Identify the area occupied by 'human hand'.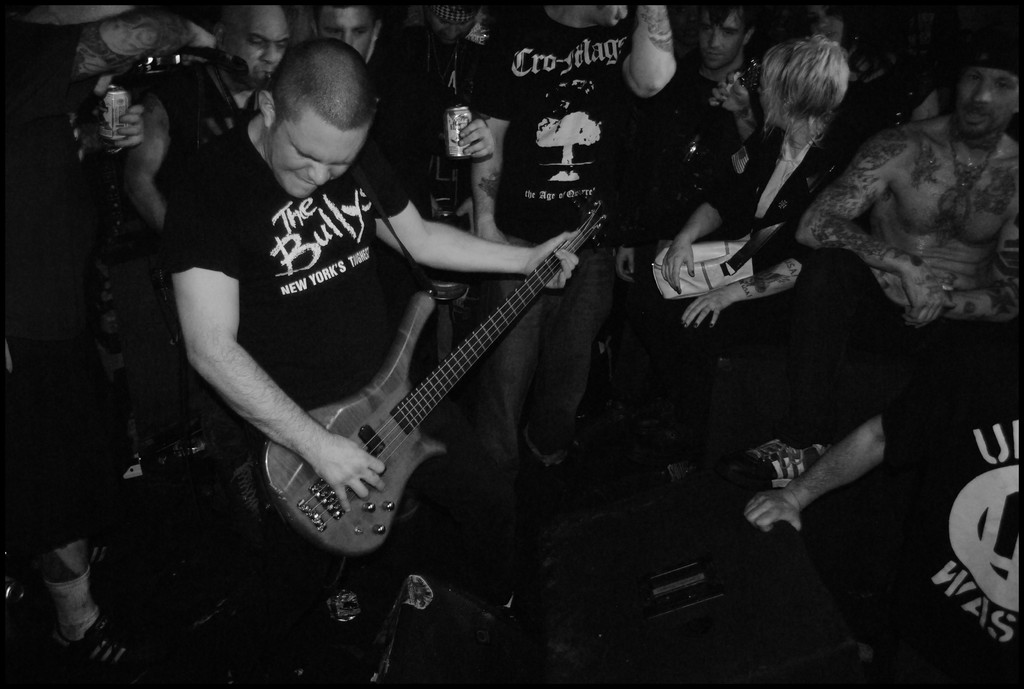
Area: <bbox>456, 116, 496, 163</bbox>.
